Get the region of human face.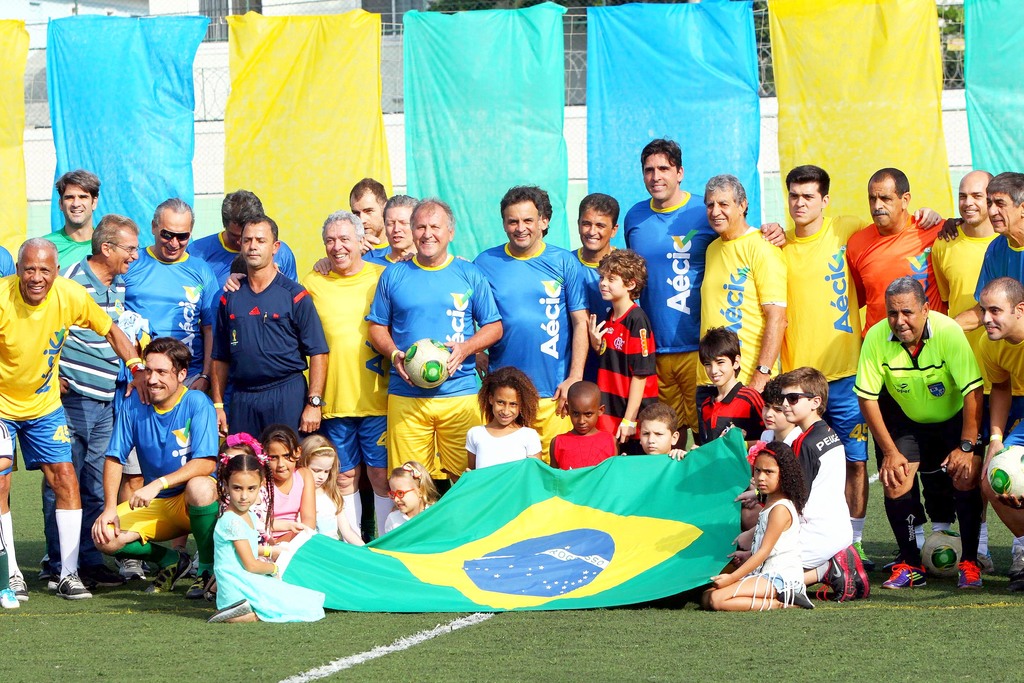
863,179,902,231.
